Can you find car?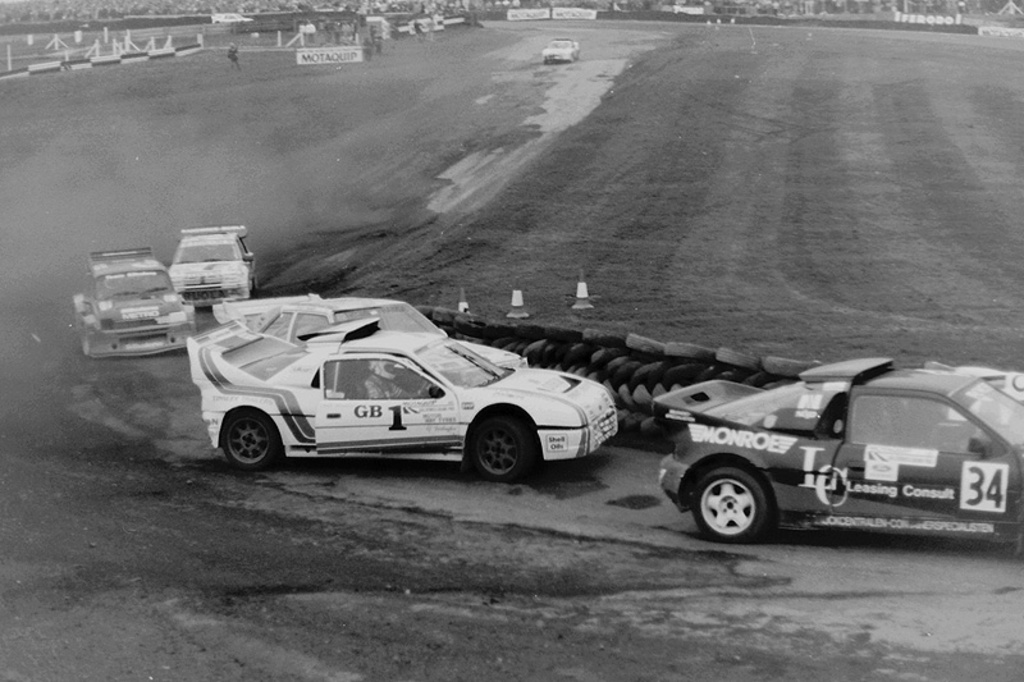
Yes, bounding box: 182, 312, 625, 484.
